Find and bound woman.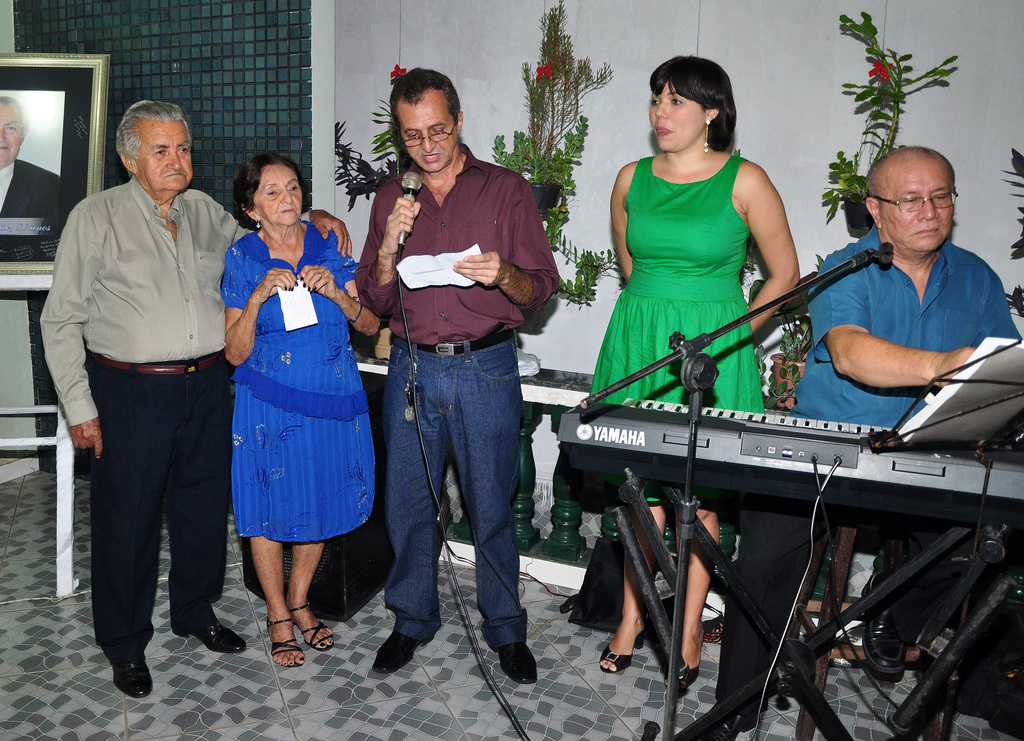
Bound: [586, 55, 800, 689].
